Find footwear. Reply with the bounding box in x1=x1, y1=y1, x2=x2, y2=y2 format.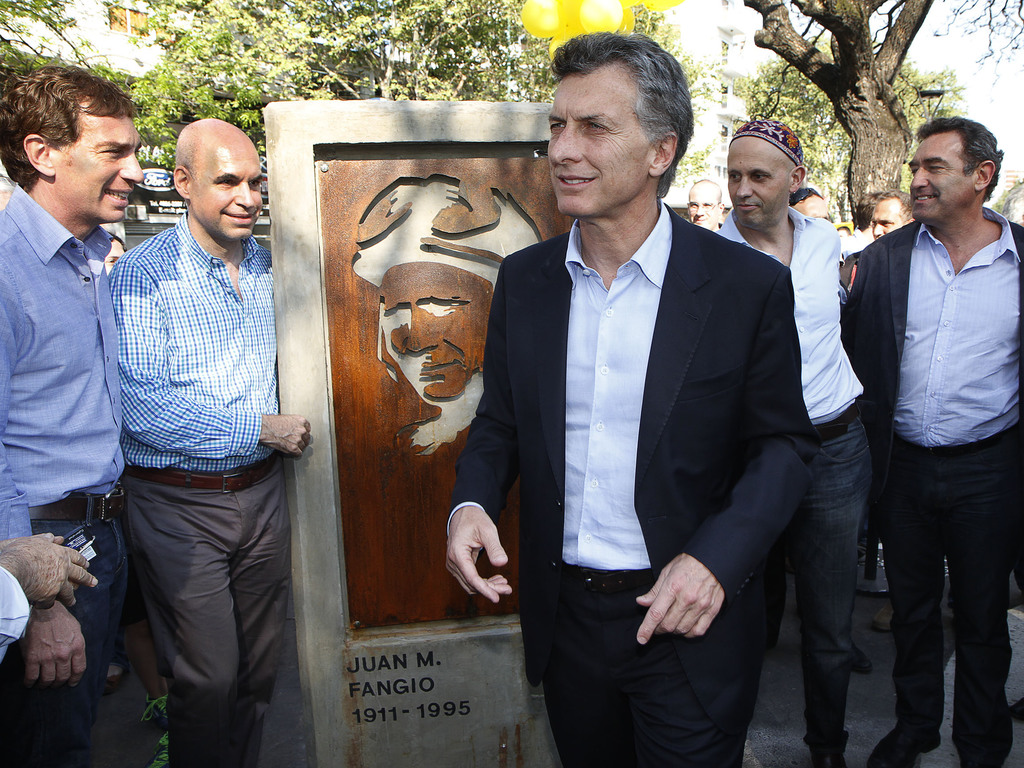
x1=1005, y1=694, x2=1023, y2=724.
